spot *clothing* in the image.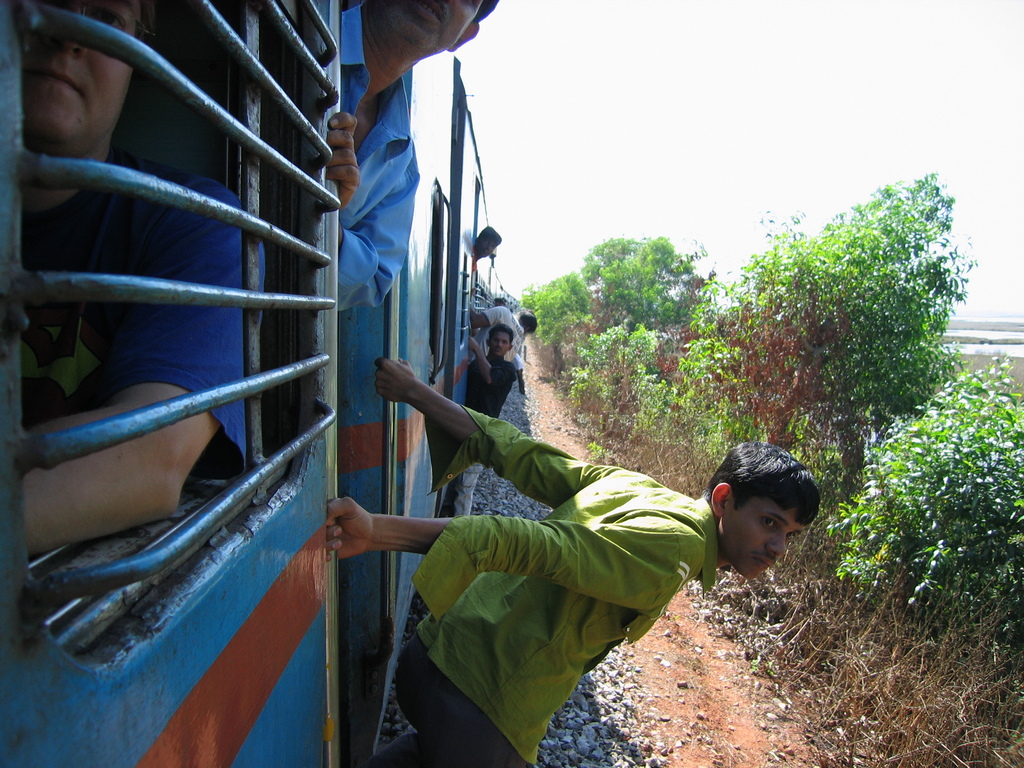
*clothing* found at rect(480, 308, 525, 352).
